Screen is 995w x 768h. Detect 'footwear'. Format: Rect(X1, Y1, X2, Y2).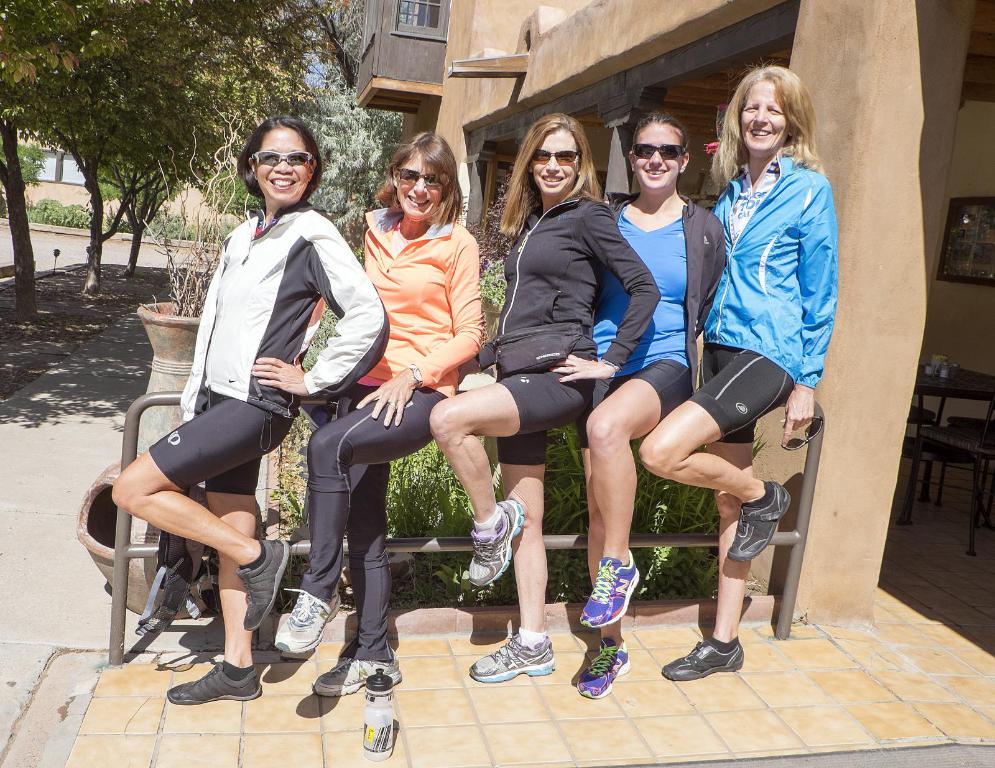
Rect(578, 547, 638, 633).
